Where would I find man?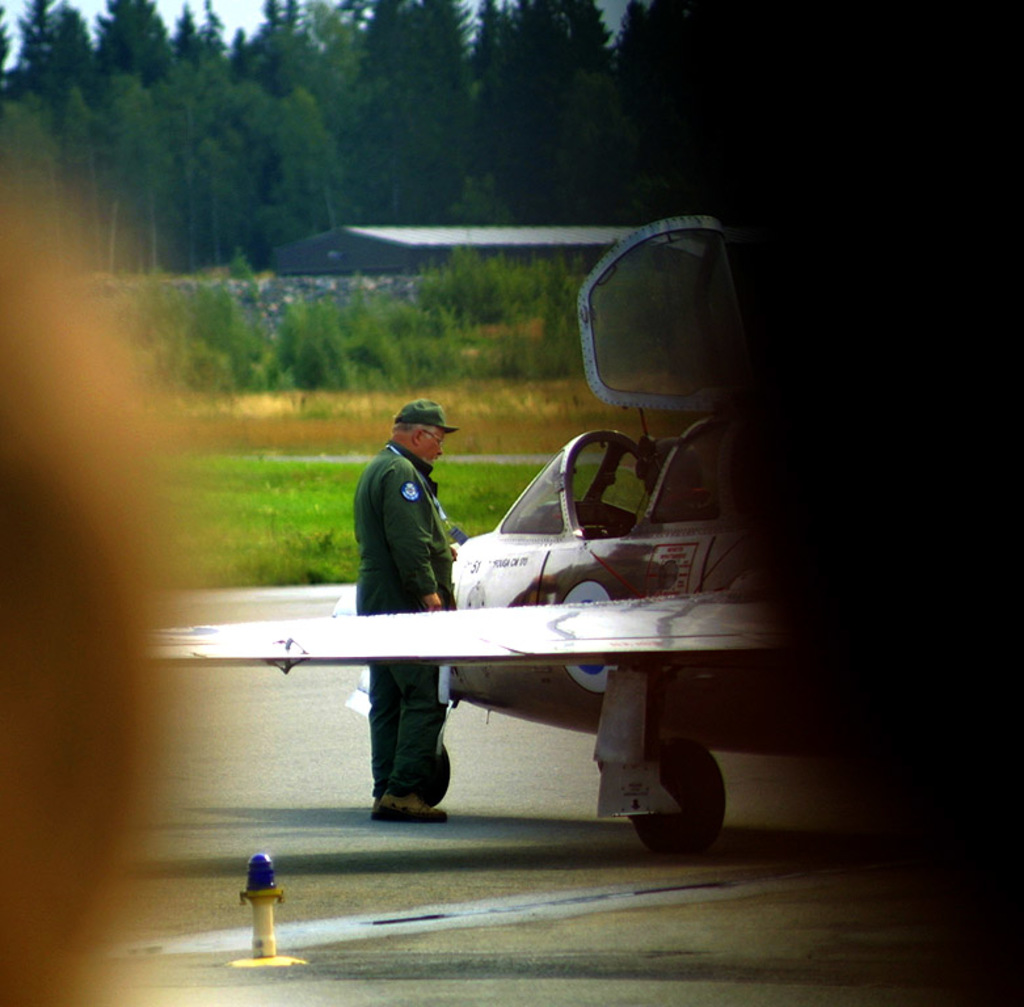
At [x1=349, y1=403, x2=455, y2=822].
